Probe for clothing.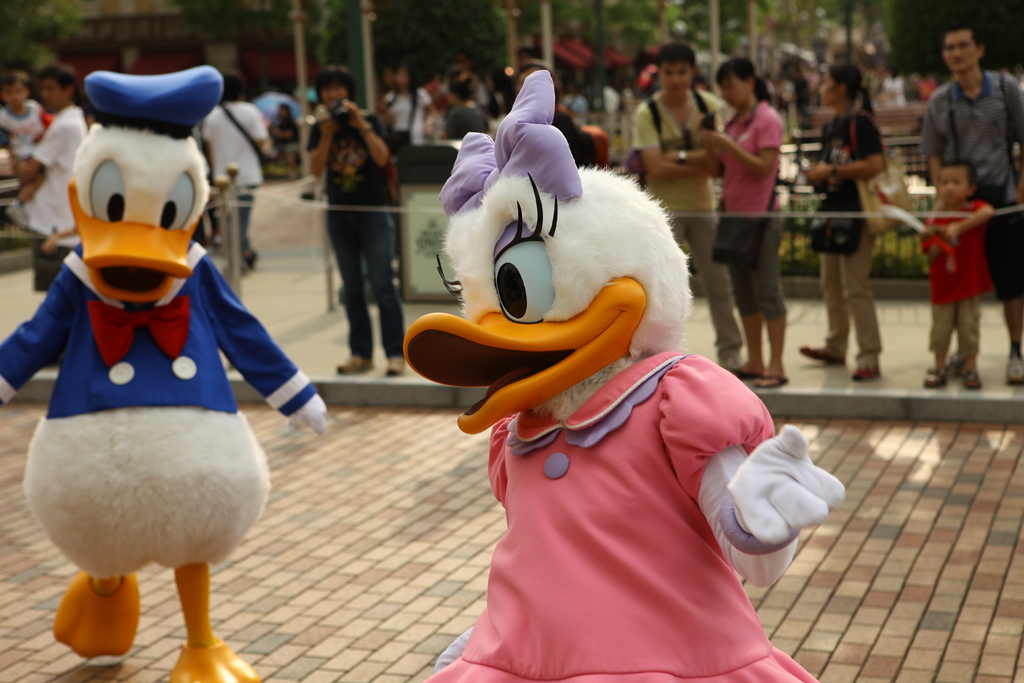
Probe result: [left=19, top=104, right=90, bottom=293].
